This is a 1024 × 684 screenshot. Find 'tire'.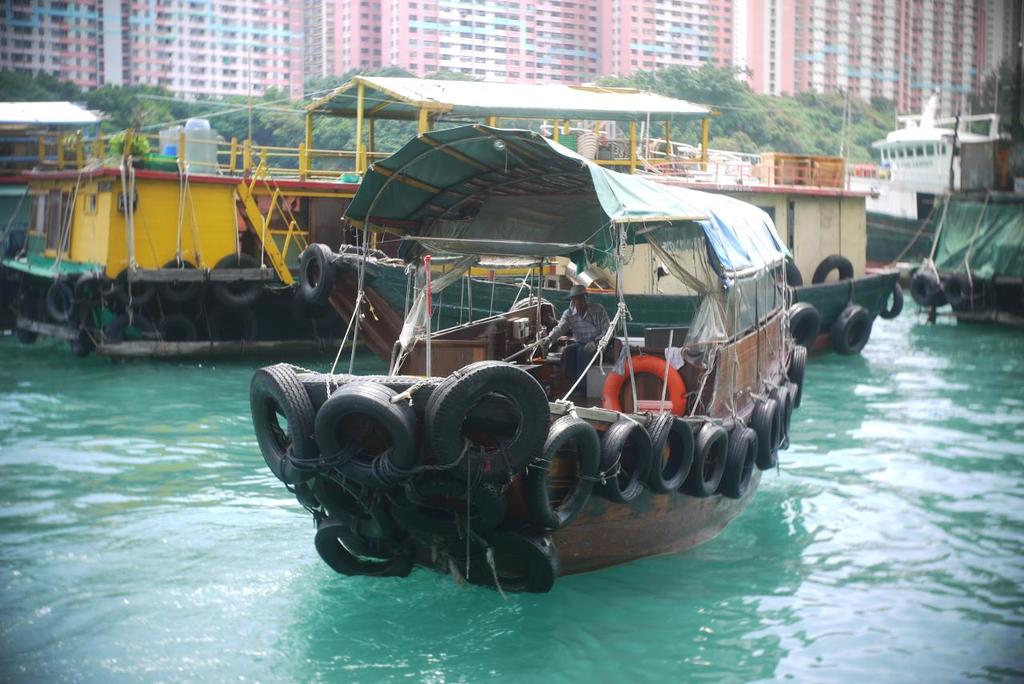
Bounding box: bbox(210, 251, 262, 308).
